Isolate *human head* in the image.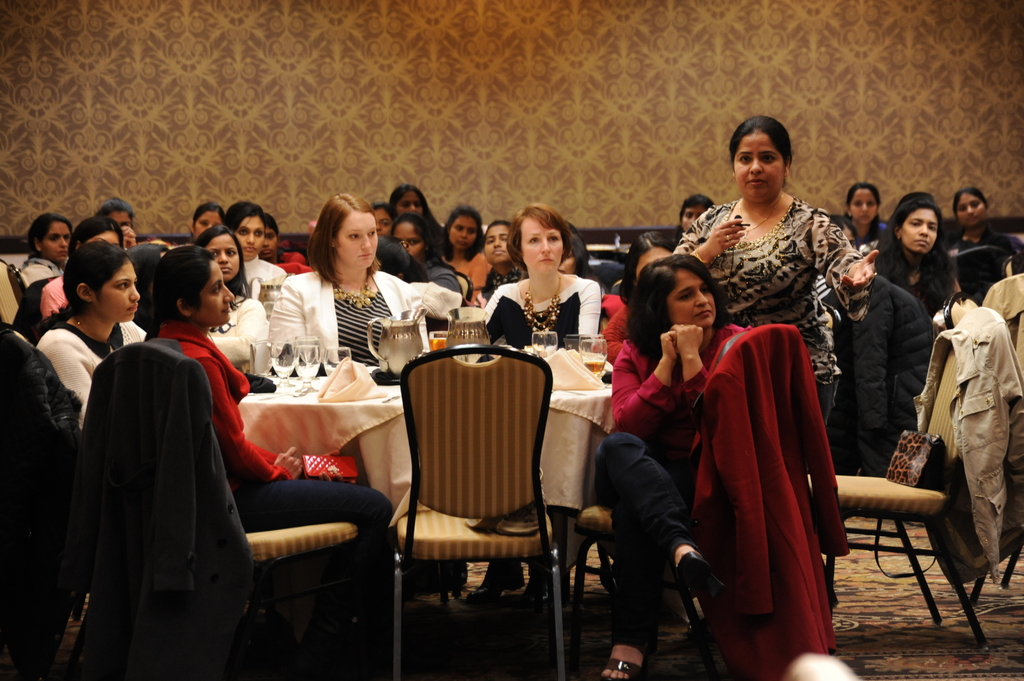
Isolated region: [left=124, top=240, right=169, bottom=311].
